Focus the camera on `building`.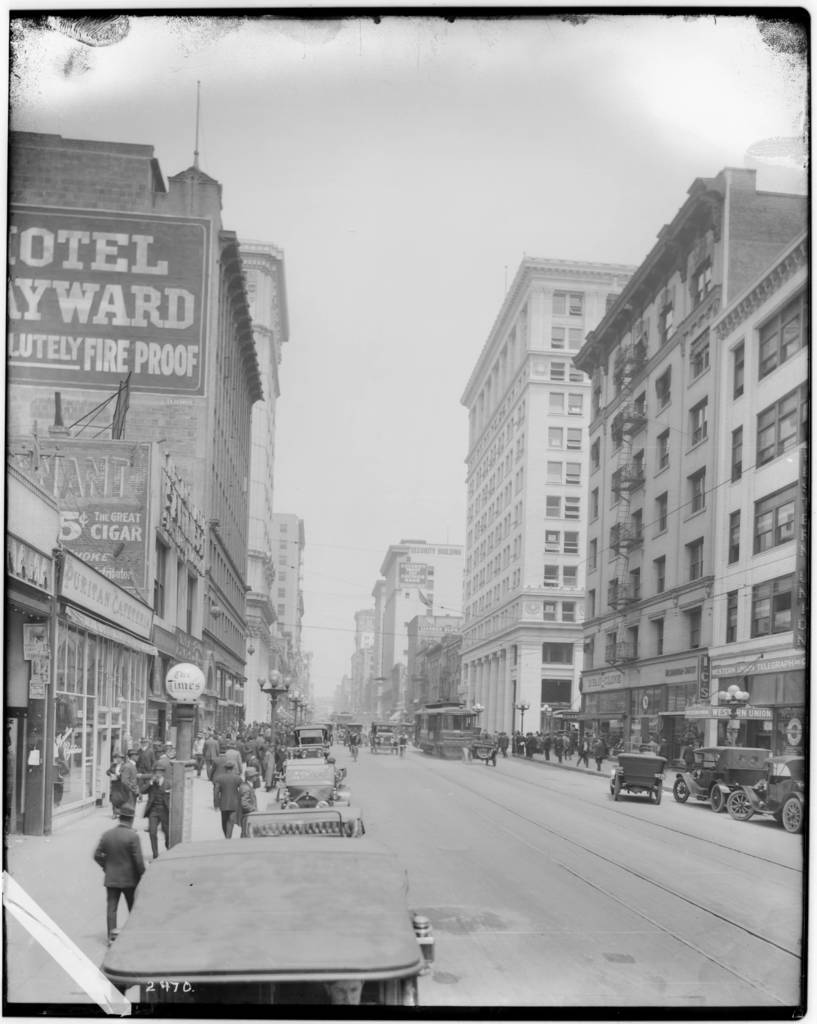
Focus region: 457 256 635 756.
